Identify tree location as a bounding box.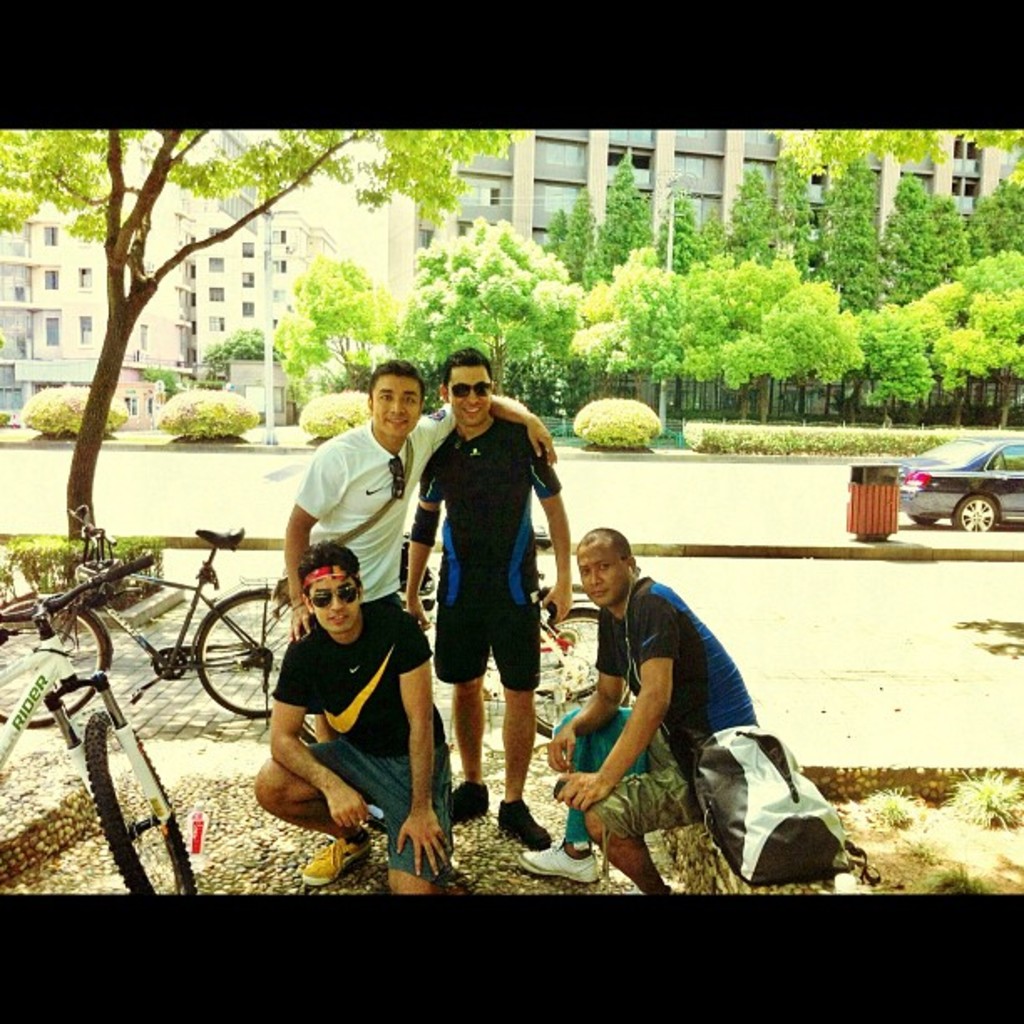
{"x1": 273, "y1": 246, "x2": 402, "y2": 387}.
